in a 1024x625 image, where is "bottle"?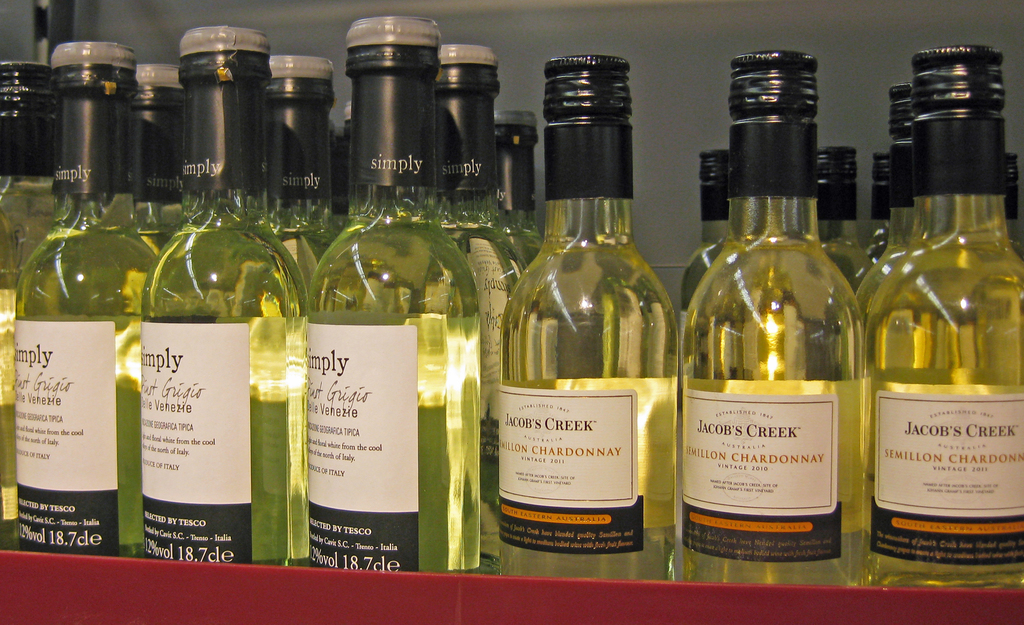
detection(344, 103, 364, 224).
